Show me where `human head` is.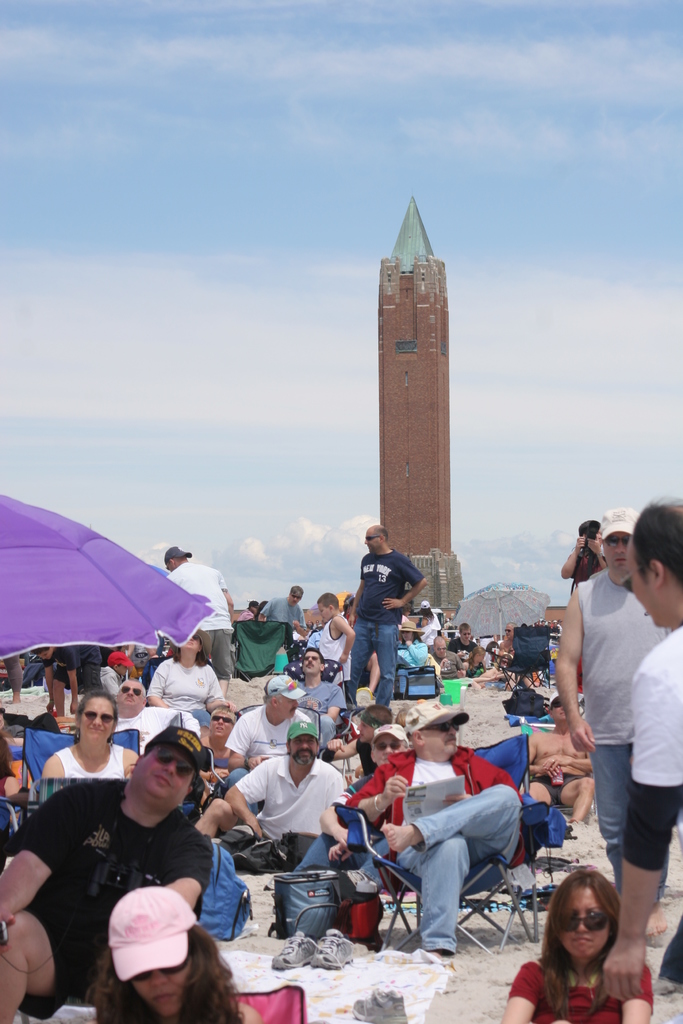
`human head` is at box=[494, 653, 509, 666].
